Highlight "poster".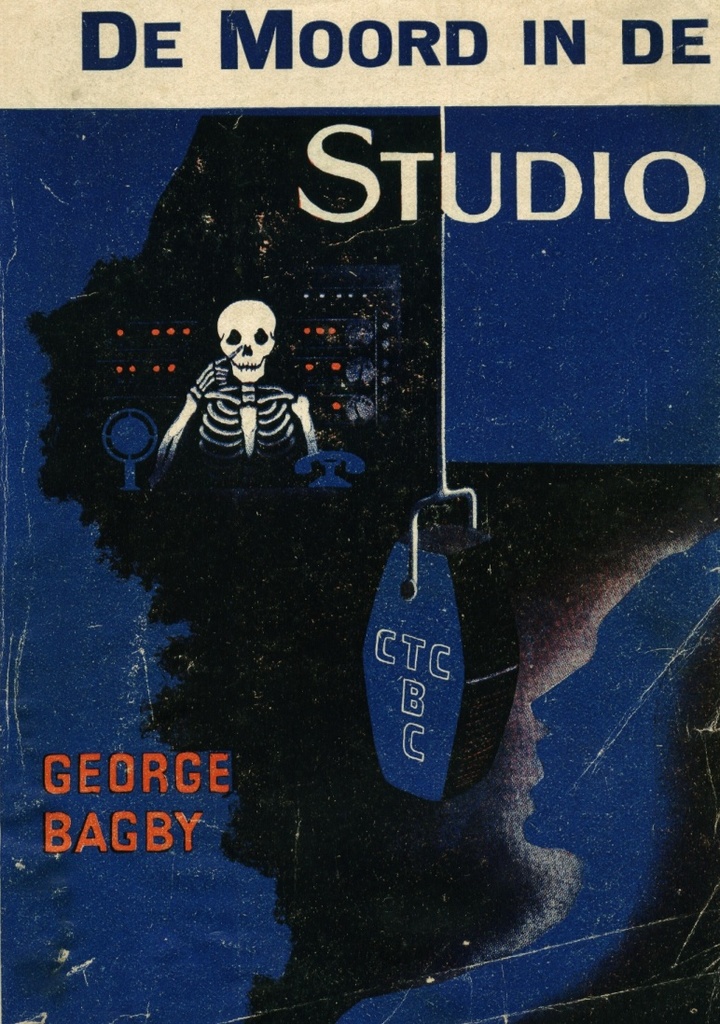
Highlighted region: bbox(0, 0, 719, 1023).
